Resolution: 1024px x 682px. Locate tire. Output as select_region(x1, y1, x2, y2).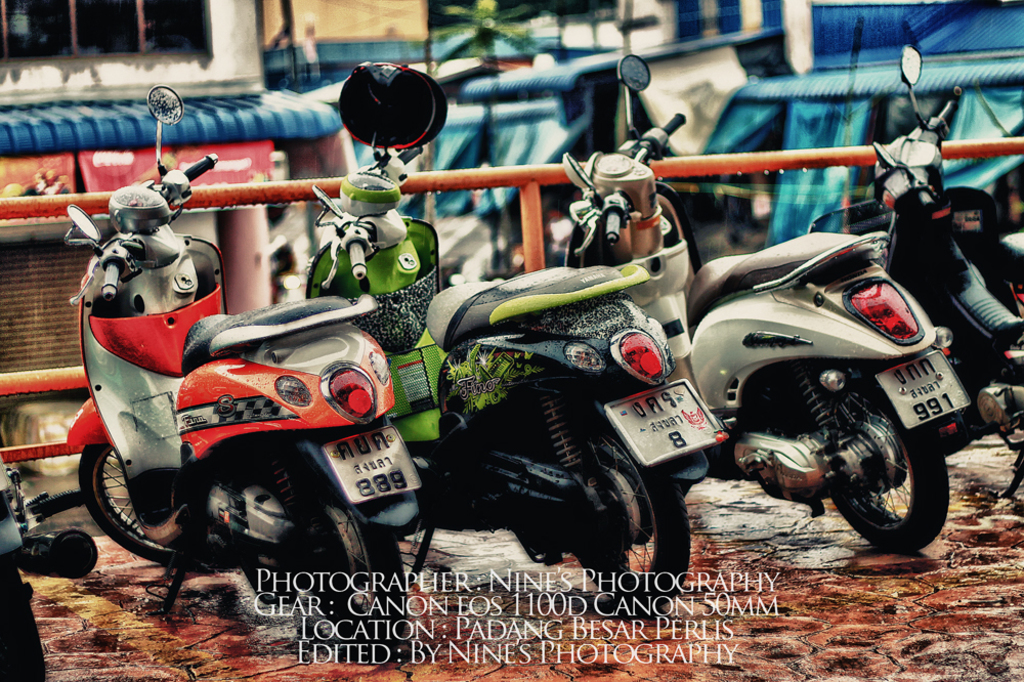
select_region(0, 577, 43, 679).
